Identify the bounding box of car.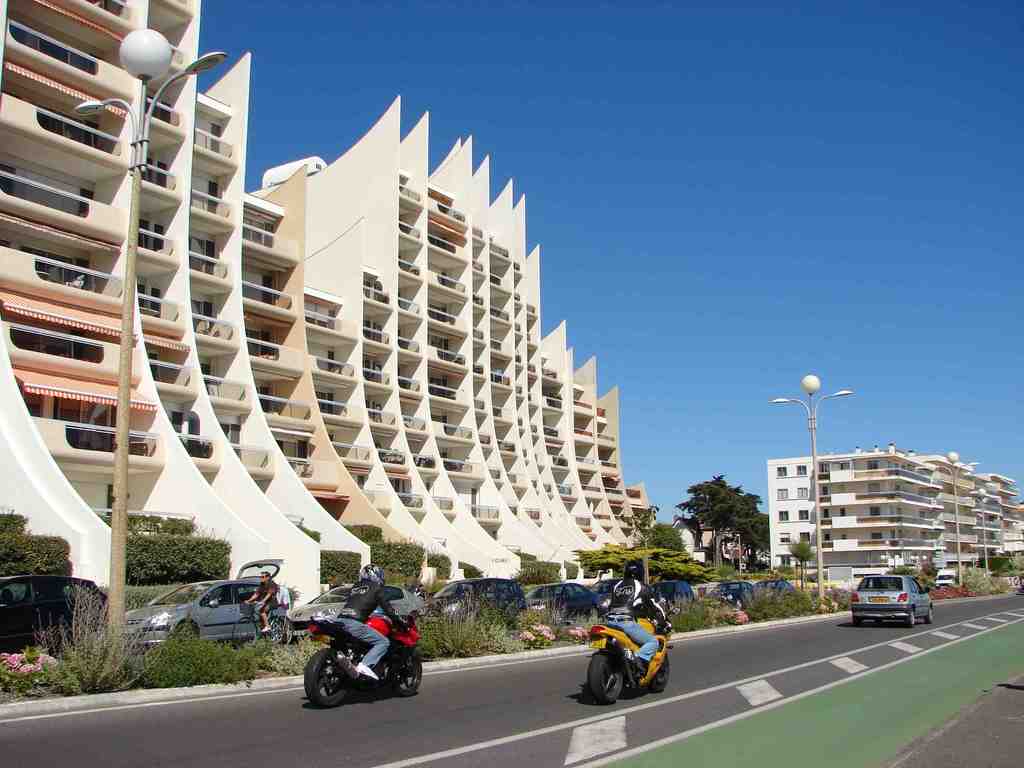
select_region(0, 570, 113, 657).
